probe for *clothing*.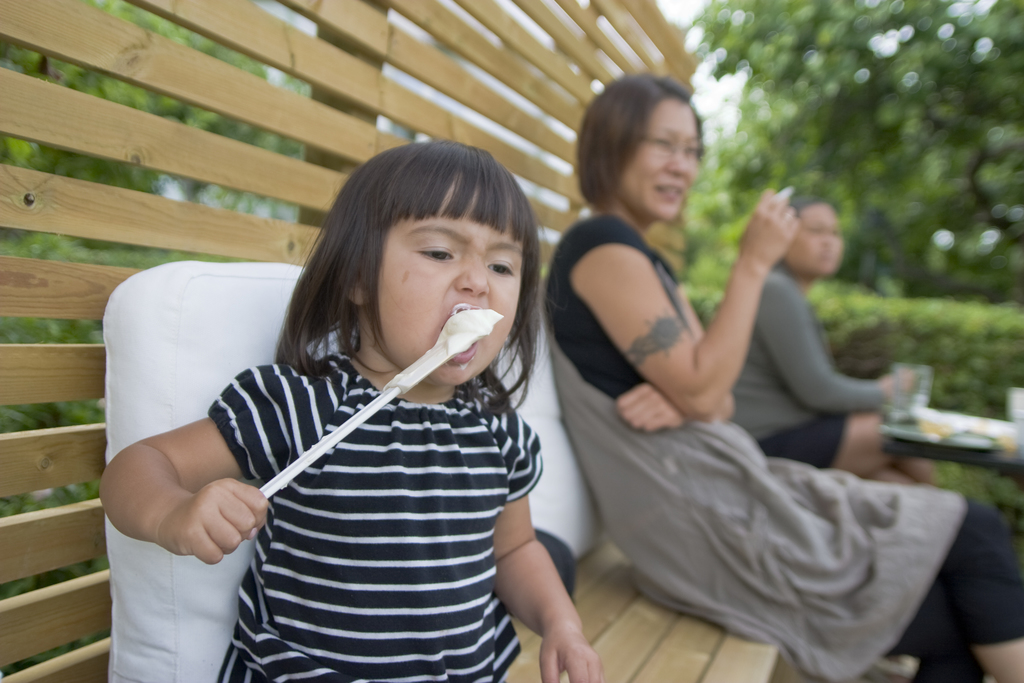
Probe result: region(730, 257, 917, 475).
